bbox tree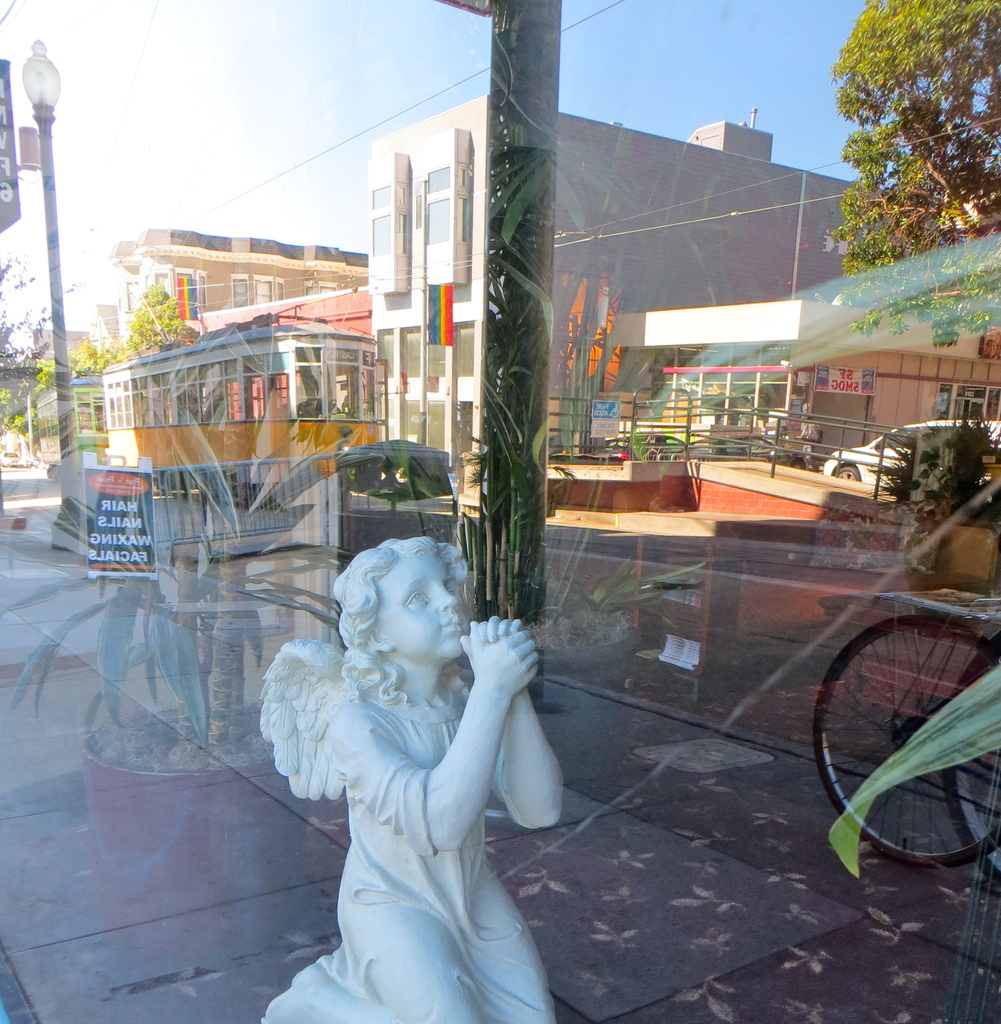
117/271/192/360
